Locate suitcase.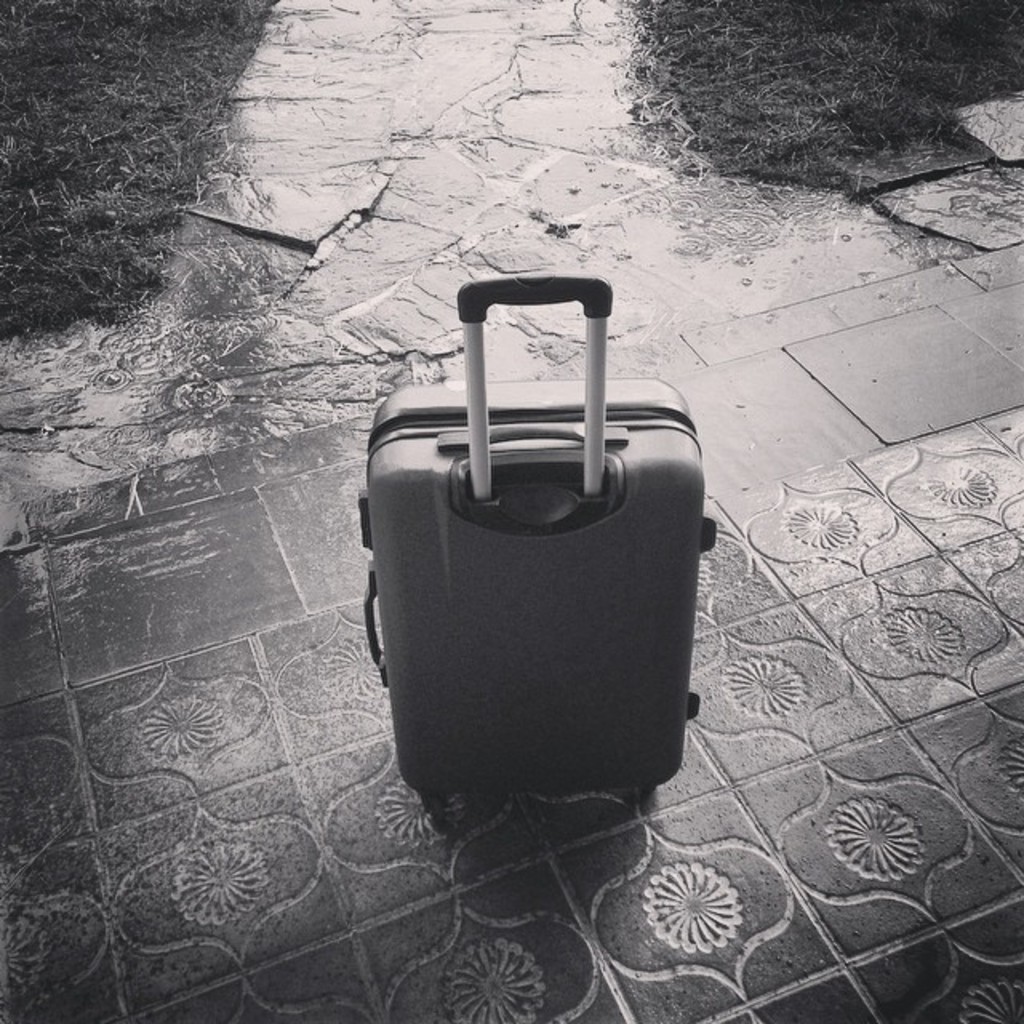
Bounding box: (354, 269, 720, 818).
